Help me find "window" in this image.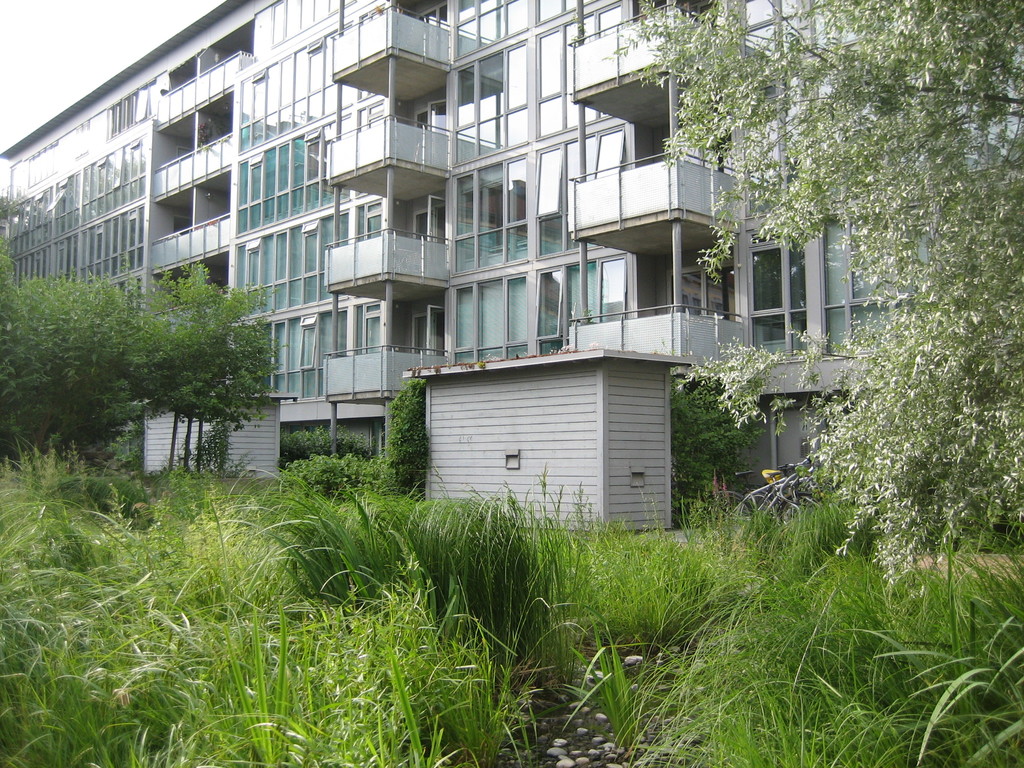
Found it: (left=94, top=165, right=106, bottom=196).
